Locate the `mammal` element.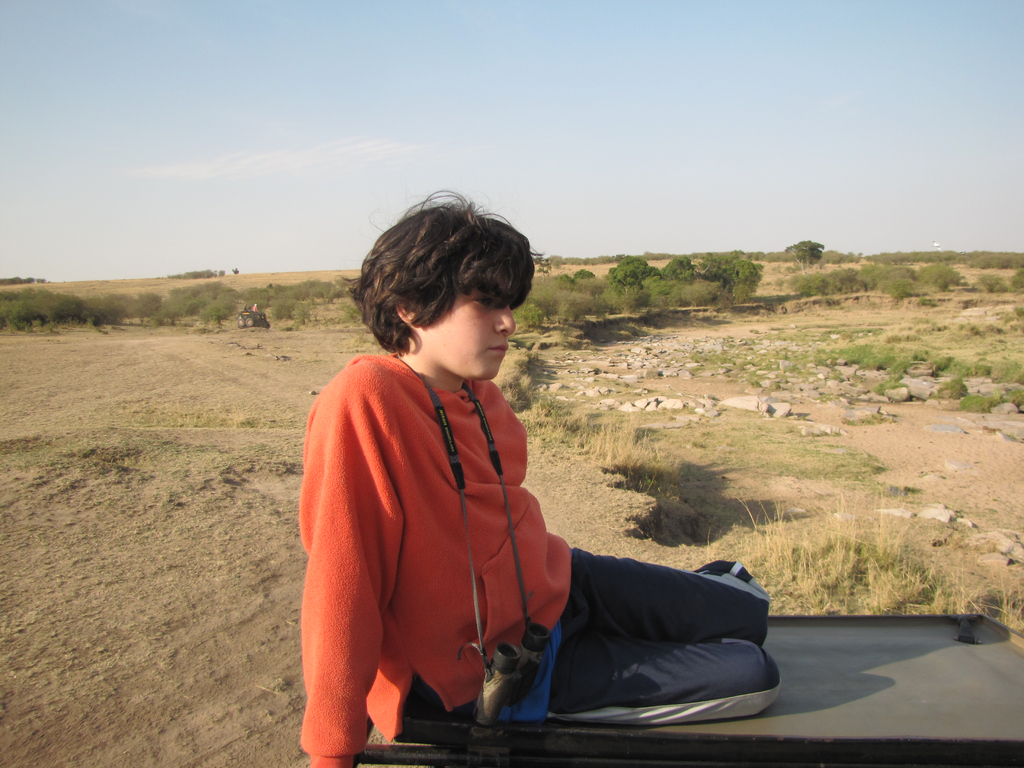
Element bbox: 293/186/781/767.
